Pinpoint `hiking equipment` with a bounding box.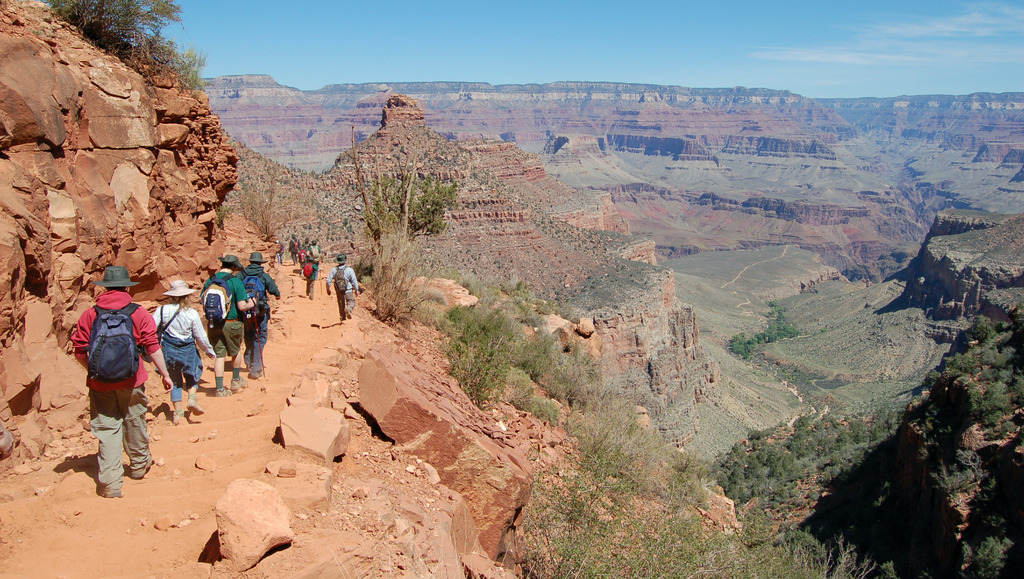
Rect(292, 239, 302, 253).
